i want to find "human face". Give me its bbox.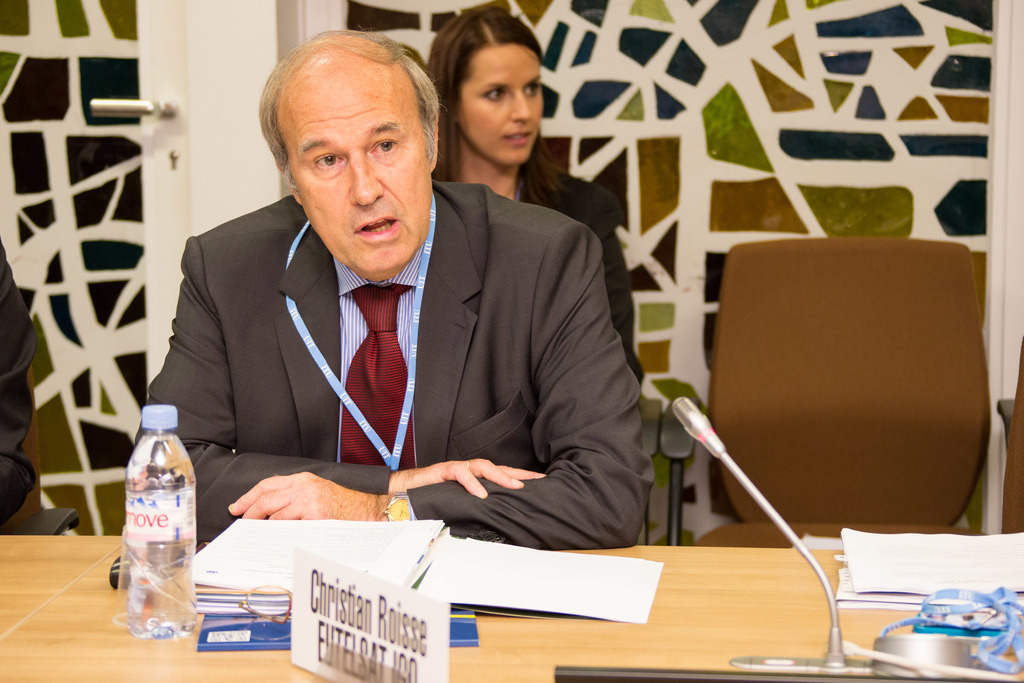
l=285, t=63, r=428, b=272.
